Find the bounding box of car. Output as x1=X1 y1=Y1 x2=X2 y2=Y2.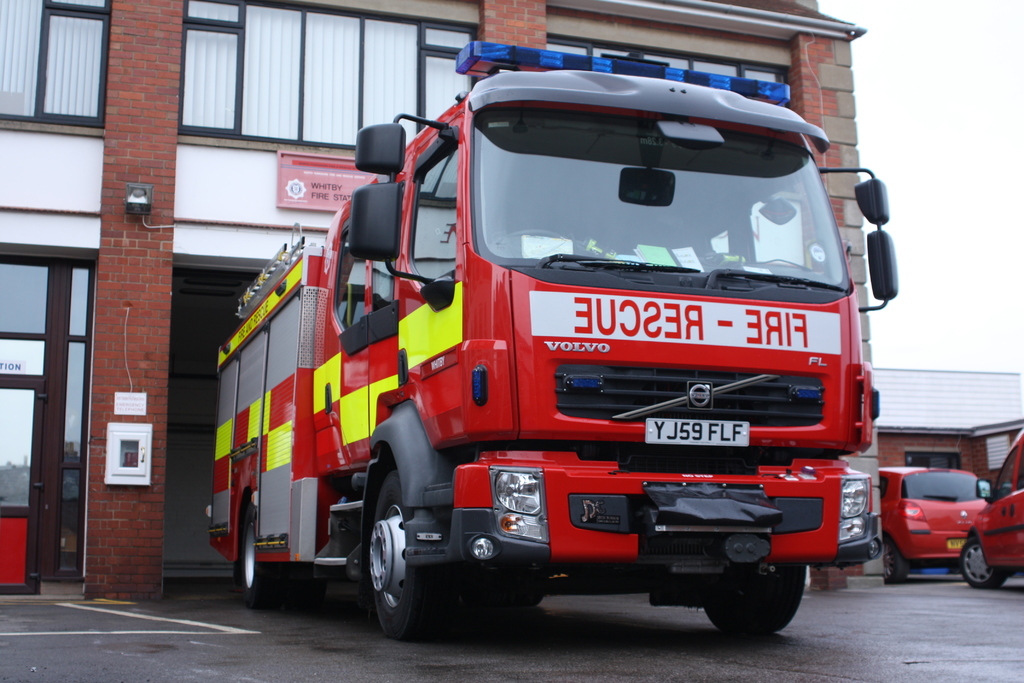
x1=959 y1=428 x2=1023 y2=589.
